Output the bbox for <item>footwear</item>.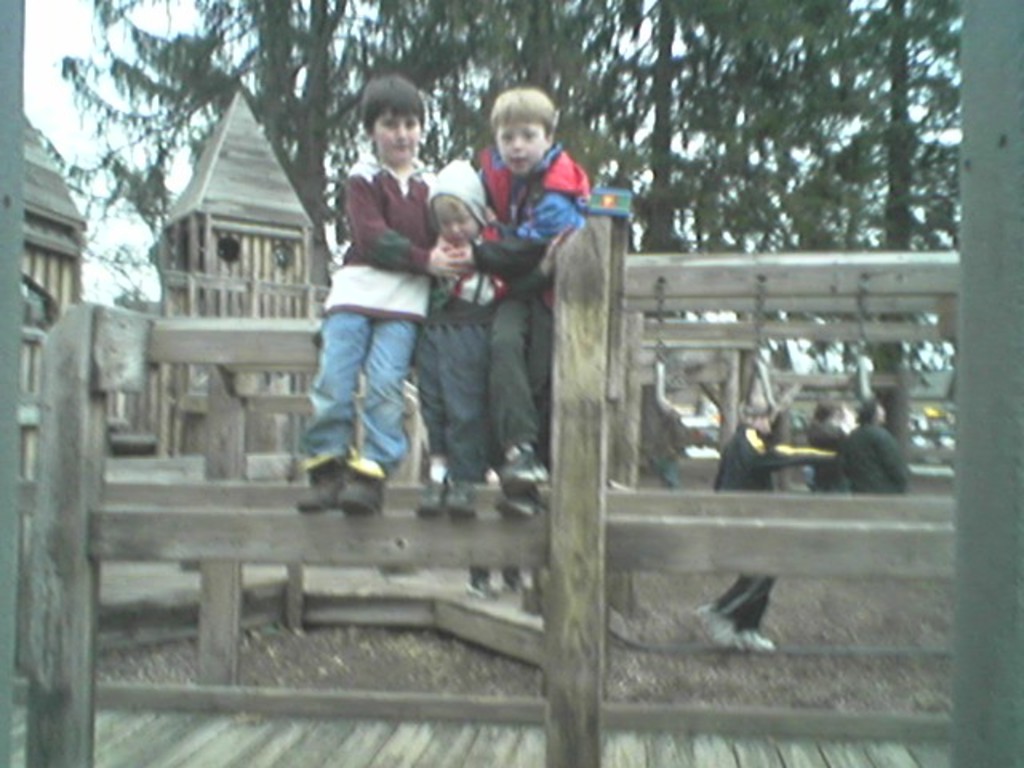
box(442, 472, 477, 517).
